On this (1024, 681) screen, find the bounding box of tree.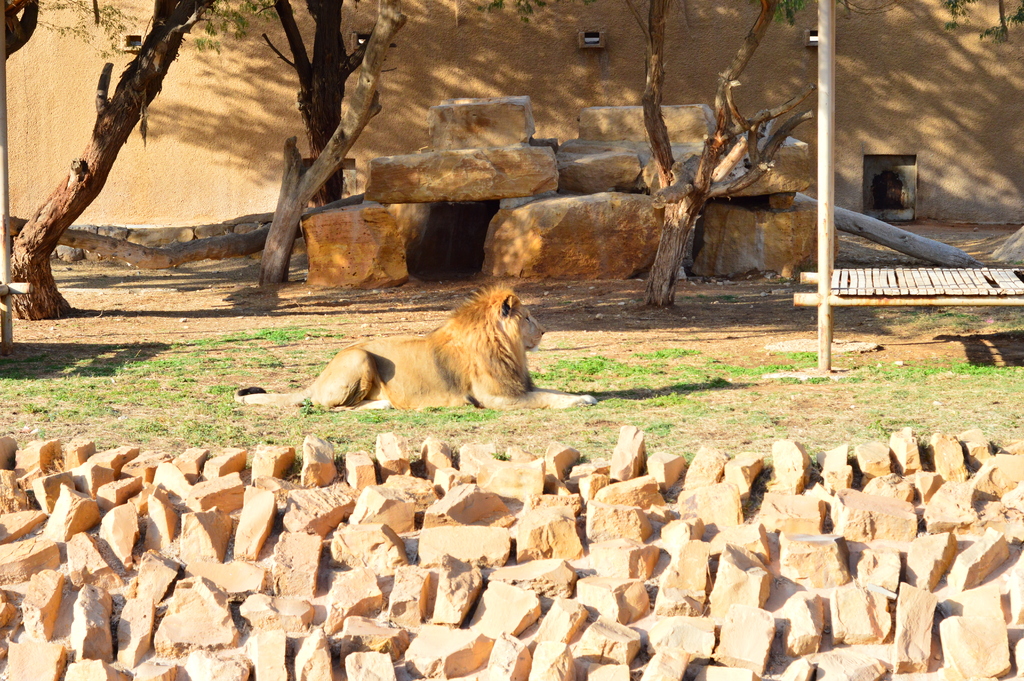
Bounding box: 639, 0, 813, 310.
